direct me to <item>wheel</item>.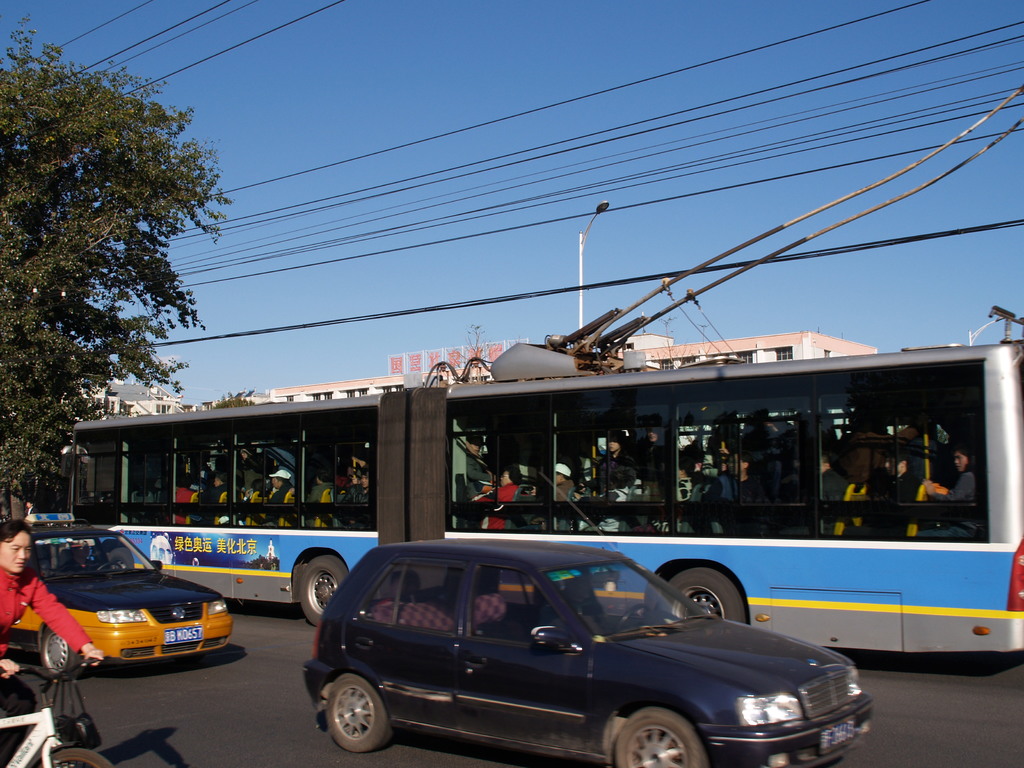
Direction: pyautogui.locateOnScreen(612, 701, 710, 767).
